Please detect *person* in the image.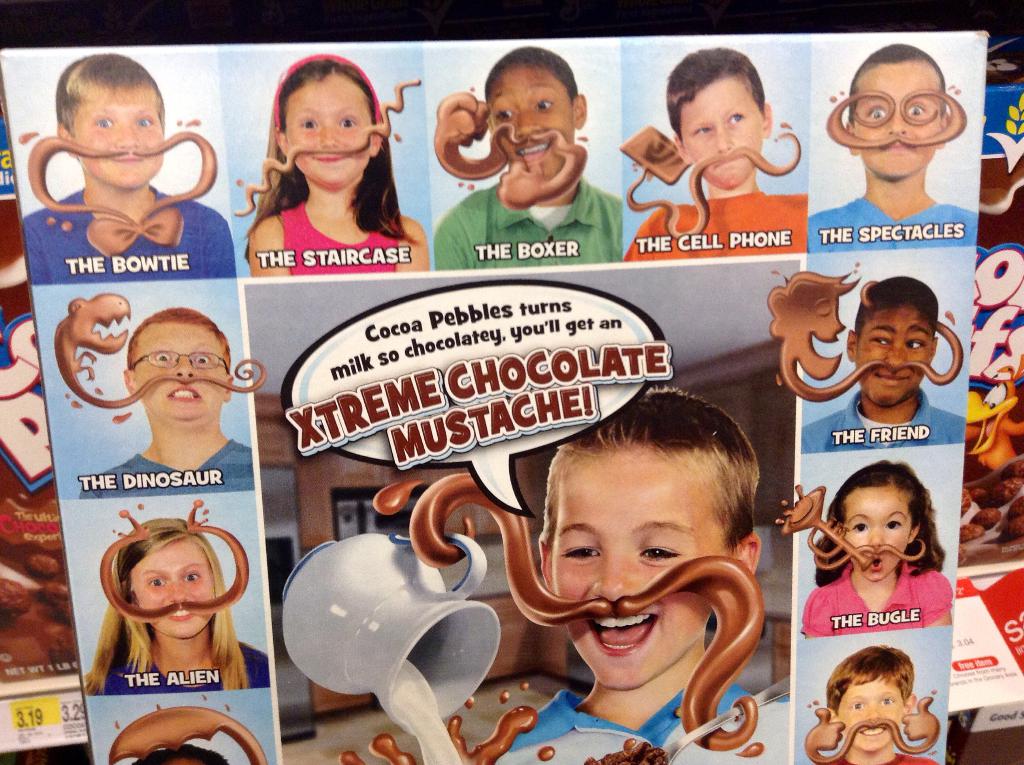
bbox(804, 49, 975, 250).
